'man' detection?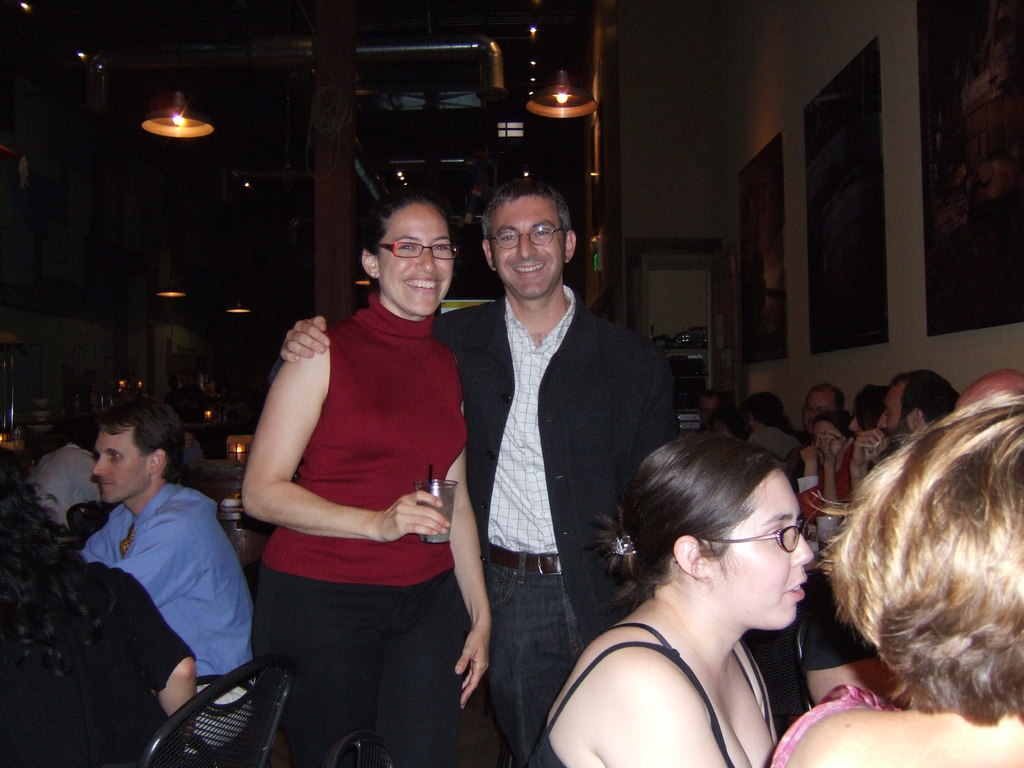
bbox=[800, 383, 847, 476]
